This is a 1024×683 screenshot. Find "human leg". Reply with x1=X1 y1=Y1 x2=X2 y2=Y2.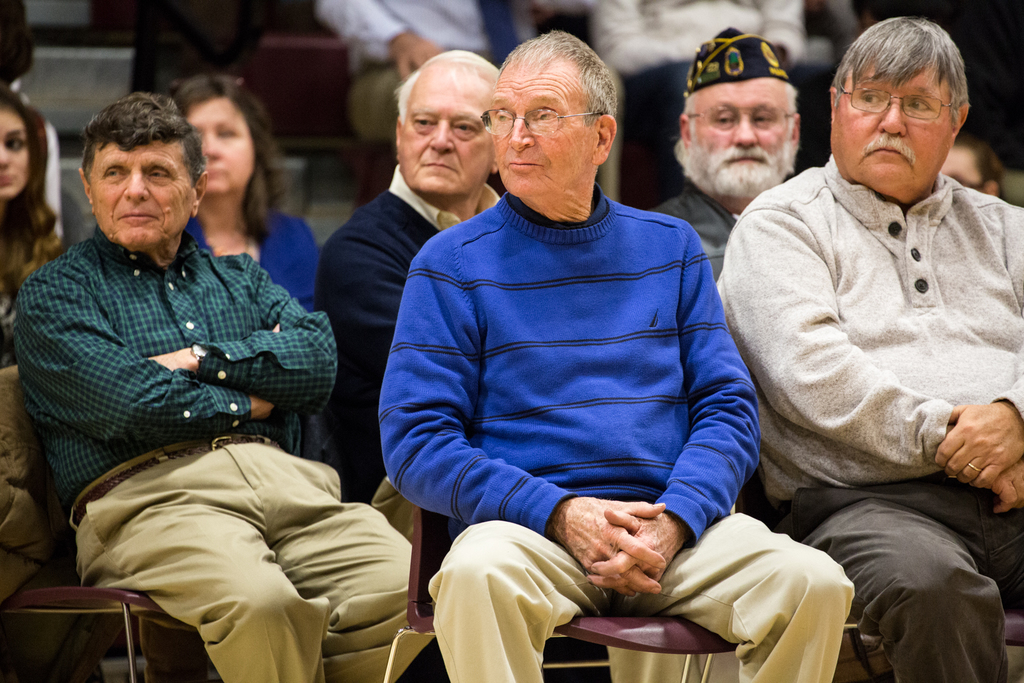
x1=349 y1=64 x2=403 y2=139.
